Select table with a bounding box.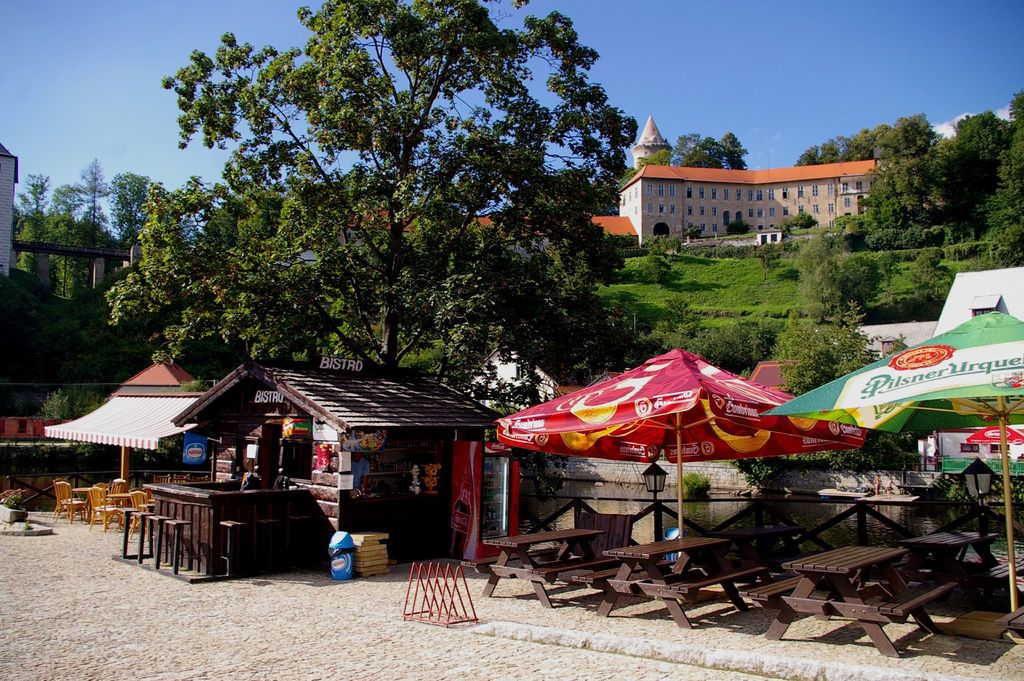
x1=572, y1=529, x2=771, y2=629.
